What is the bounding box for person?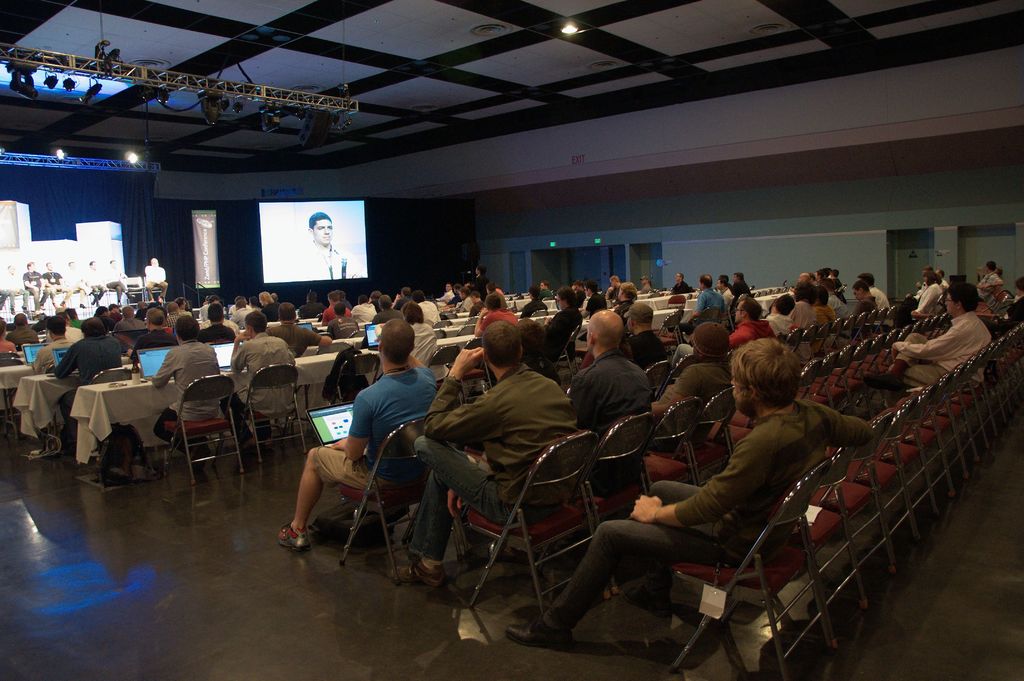
273 314 440 553.
